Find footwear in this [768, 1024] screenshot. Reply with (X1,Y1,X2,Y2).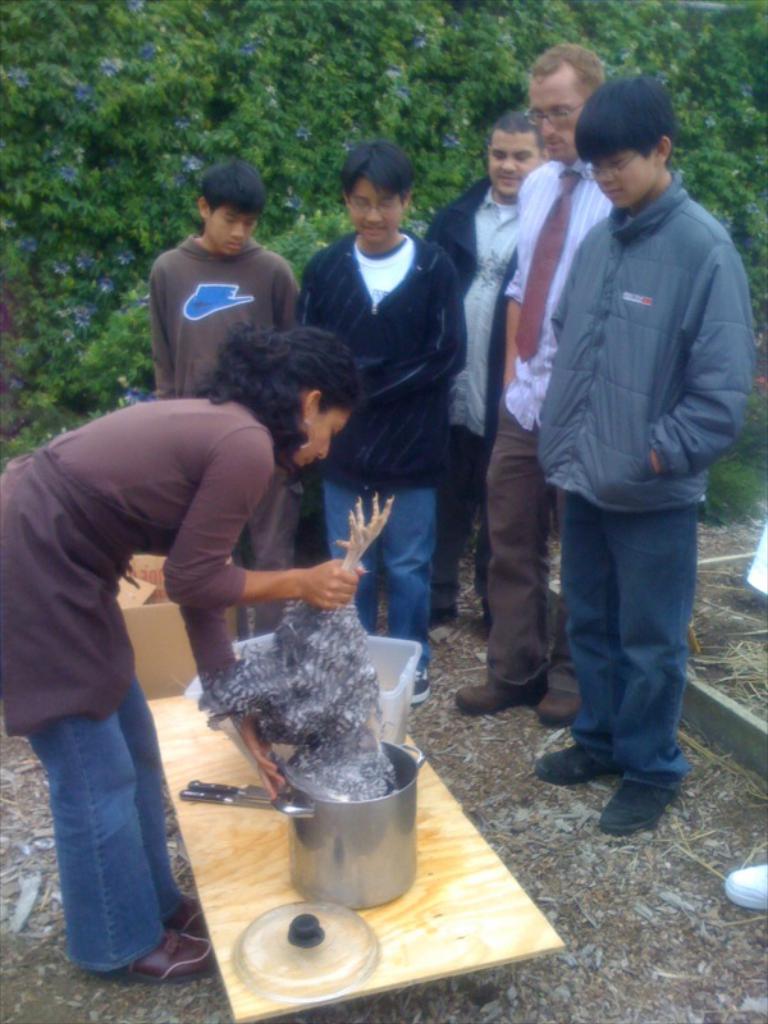
(429,605,463,630).
